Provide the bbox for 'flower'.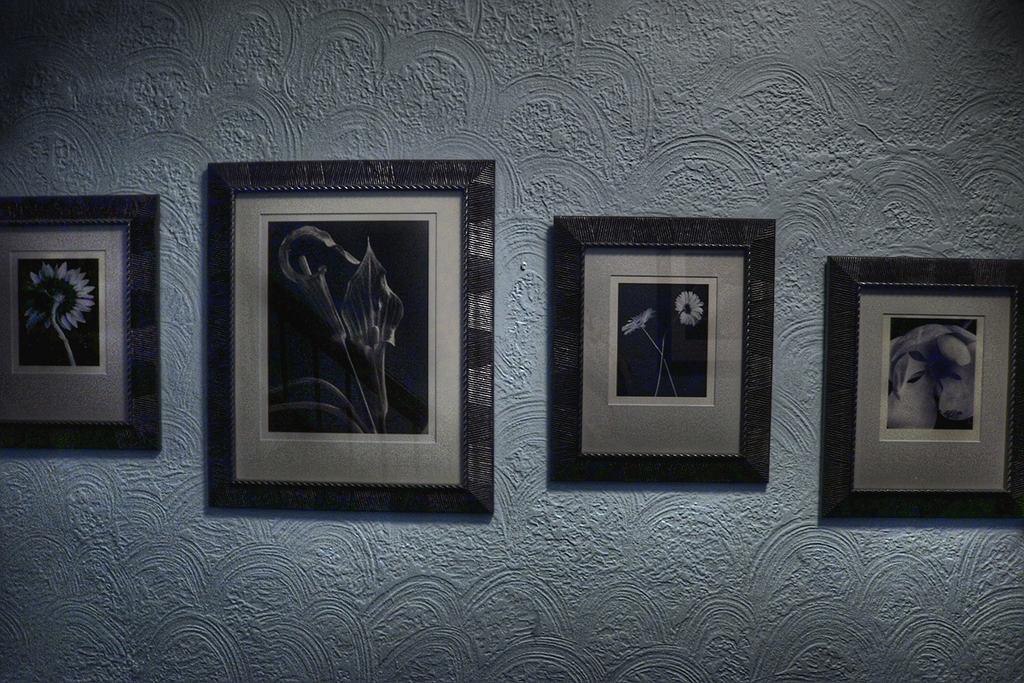
bbox=(619, 305, 653, 336).
